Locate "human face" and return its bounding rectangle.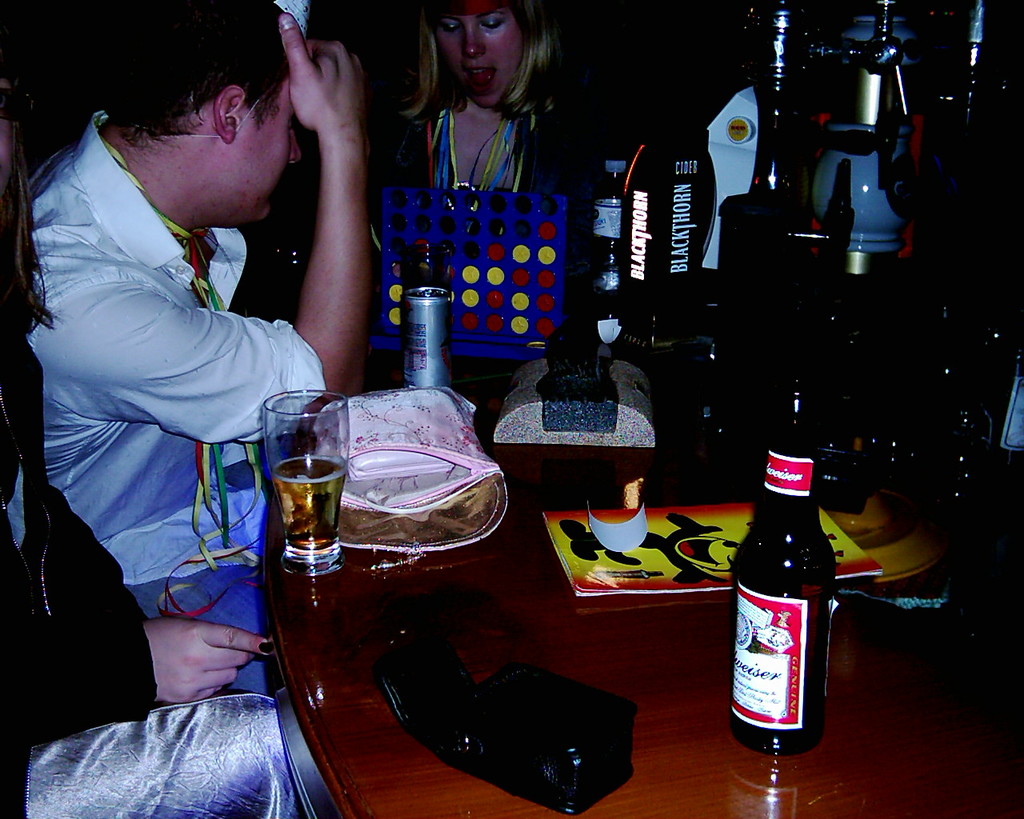
detection(0, 110, 12, 206).
